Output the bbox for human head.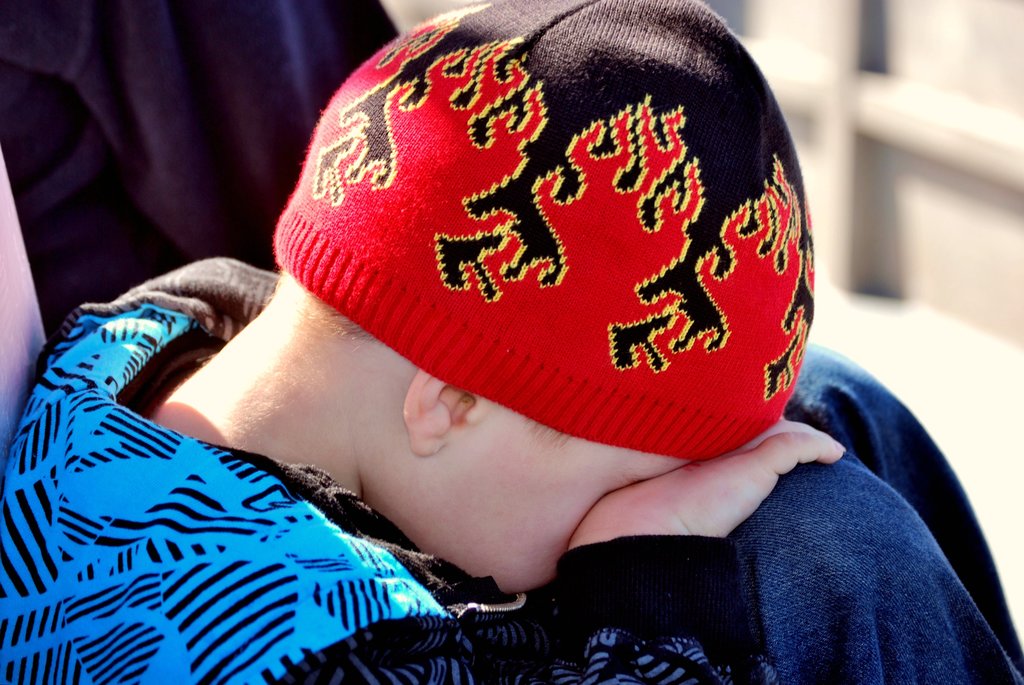
bbox=(244, 33, 846, 445).
